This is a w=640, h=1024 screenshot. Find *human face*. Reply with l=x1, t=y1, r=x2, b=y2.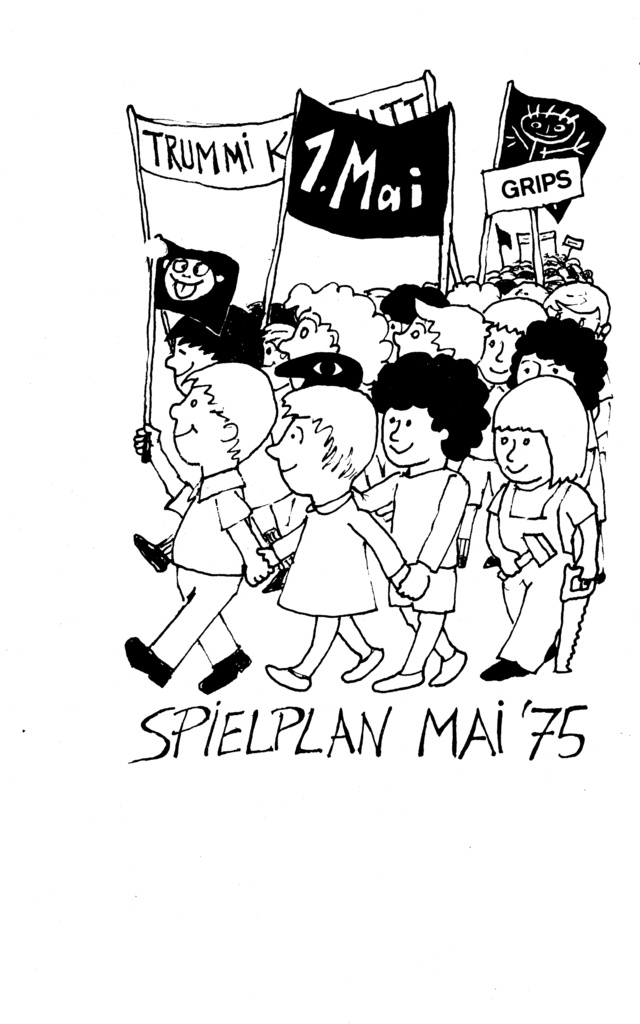
l=162, t=308, r=572, b=483.
